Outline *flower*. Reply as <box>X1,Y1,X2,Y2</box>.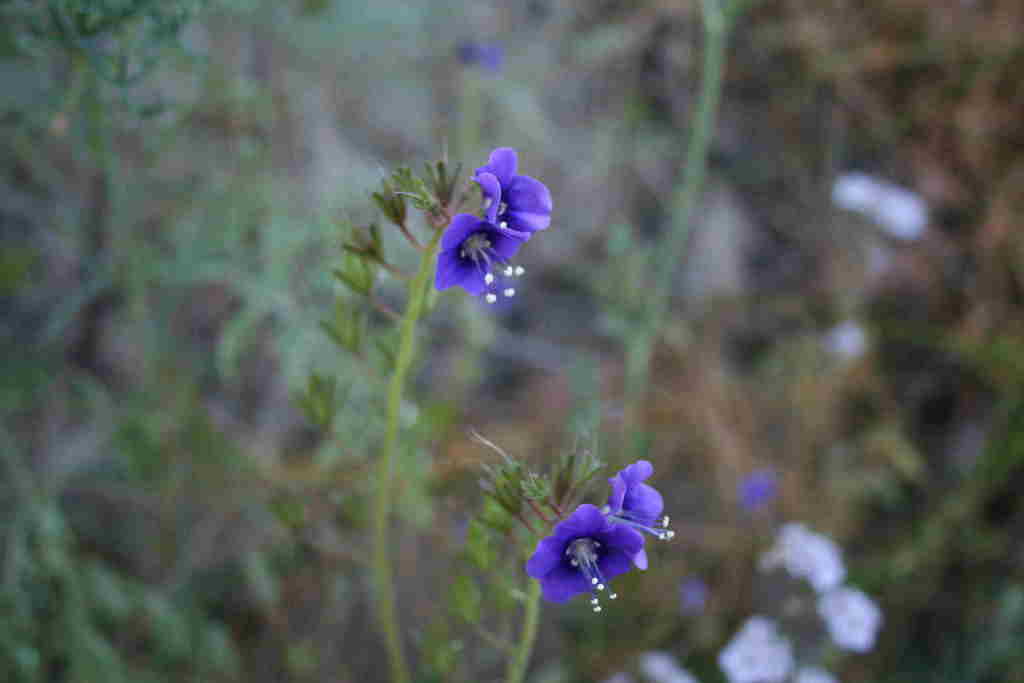
<box>828,173,936,241</box>.
